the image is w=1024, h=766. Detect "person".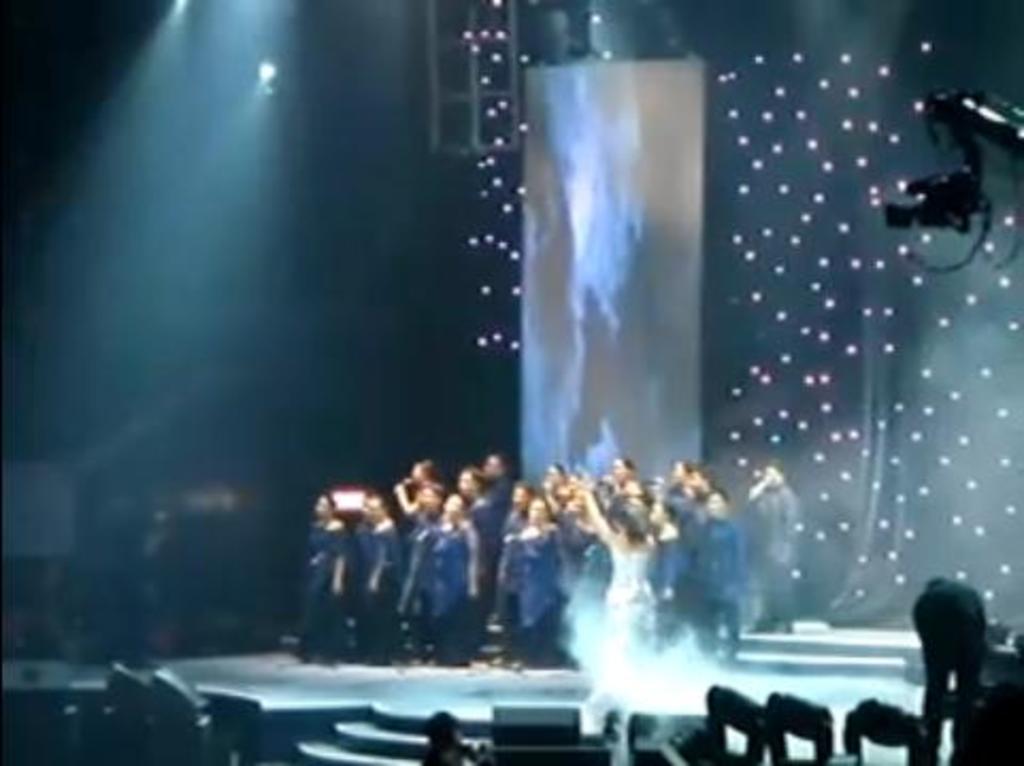
Detection: <region>449, 457, 511, 577</region>.
